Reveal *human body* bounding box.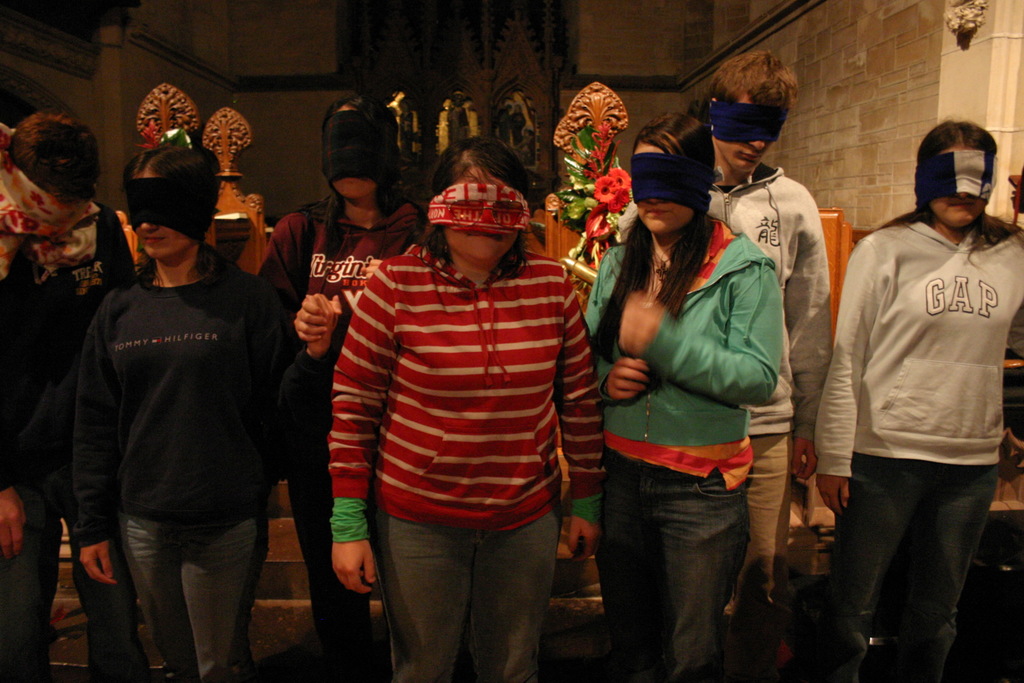
Revealed: [x1=833, y1=127, x2=1011, y2=682].
